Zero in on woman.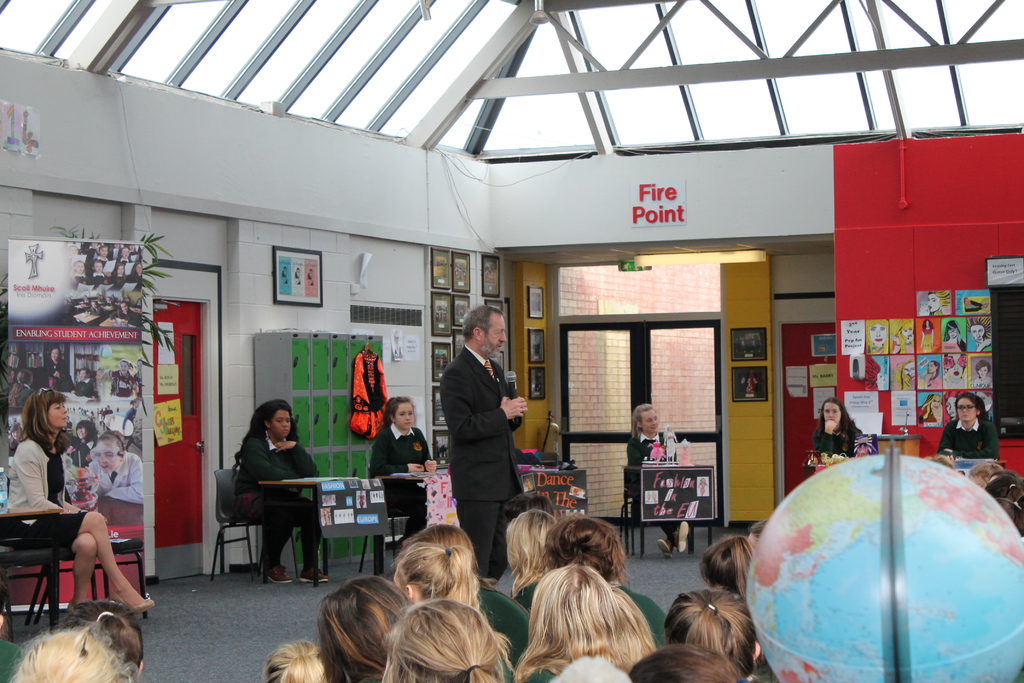
Zeroed in: bbox(811, 397, 869, 461).
